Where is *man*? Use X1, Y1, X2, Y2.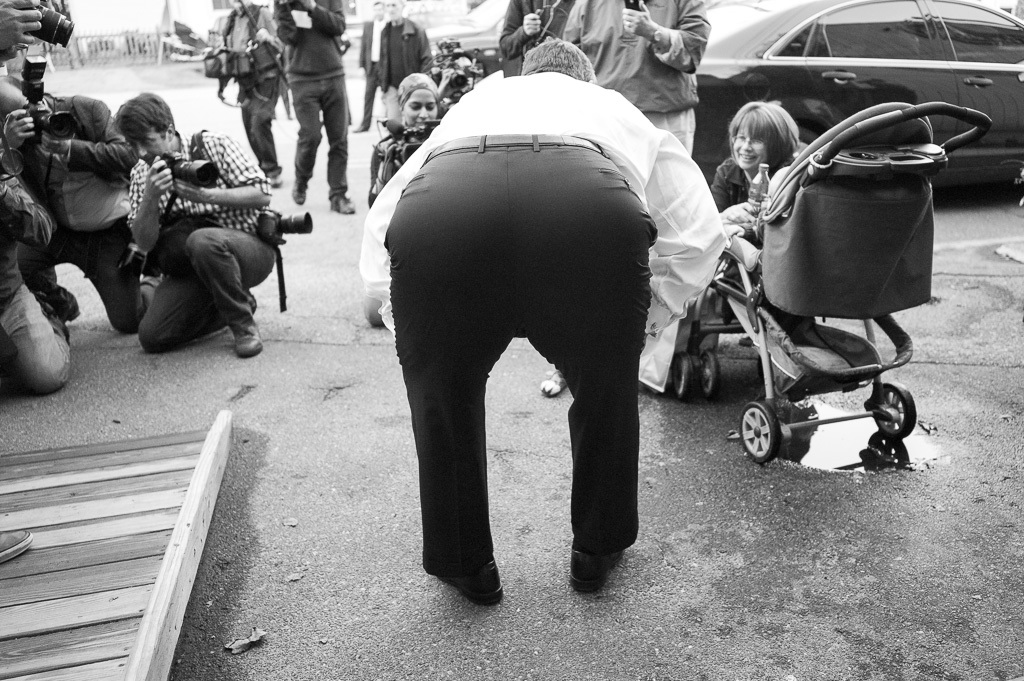
110, 90, 281, 358.
